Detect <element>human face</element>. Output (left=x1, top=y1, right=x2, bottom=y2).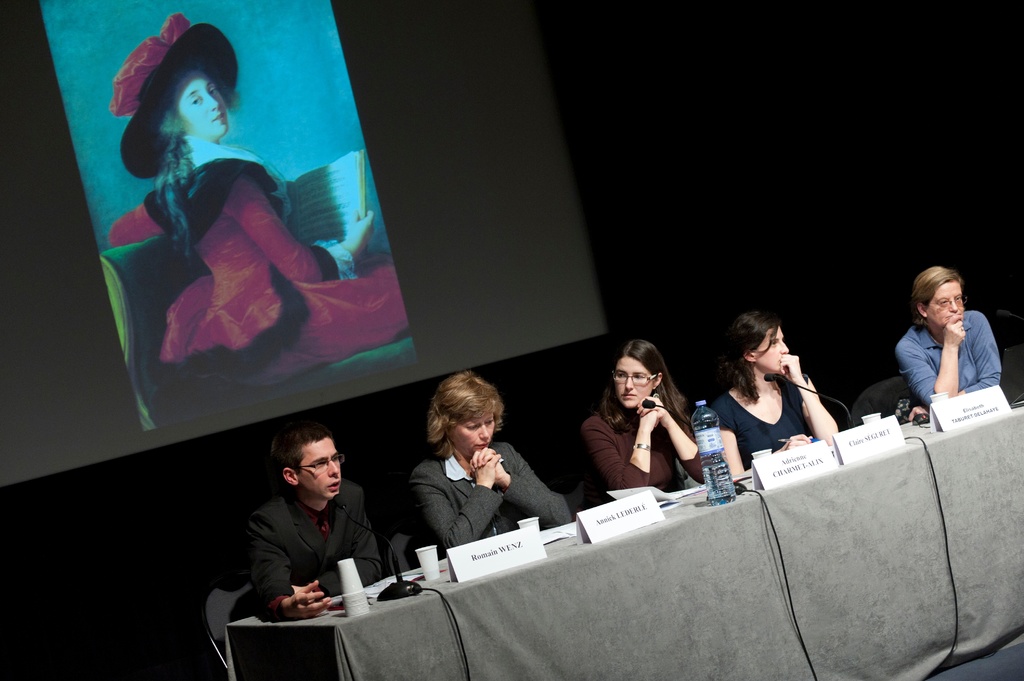
(left=173, top=72, right=229, bottom=136).
